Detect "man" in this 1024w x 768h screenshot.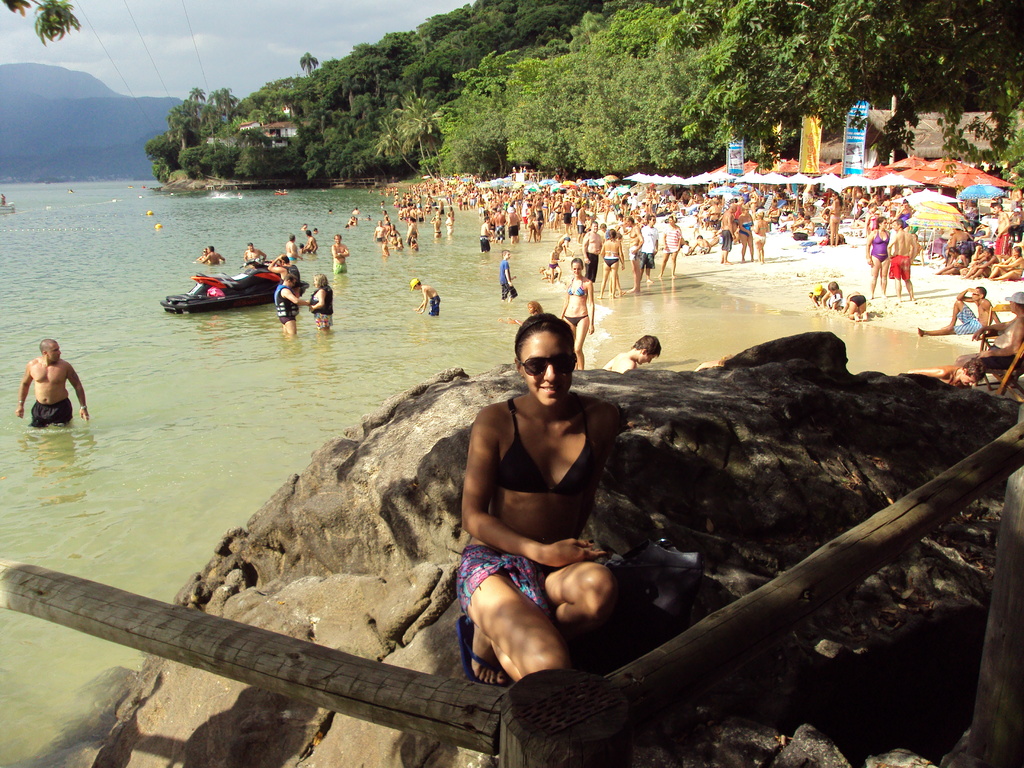
Detection: (x1=959, y1=292, x2=1023, y2=366).
